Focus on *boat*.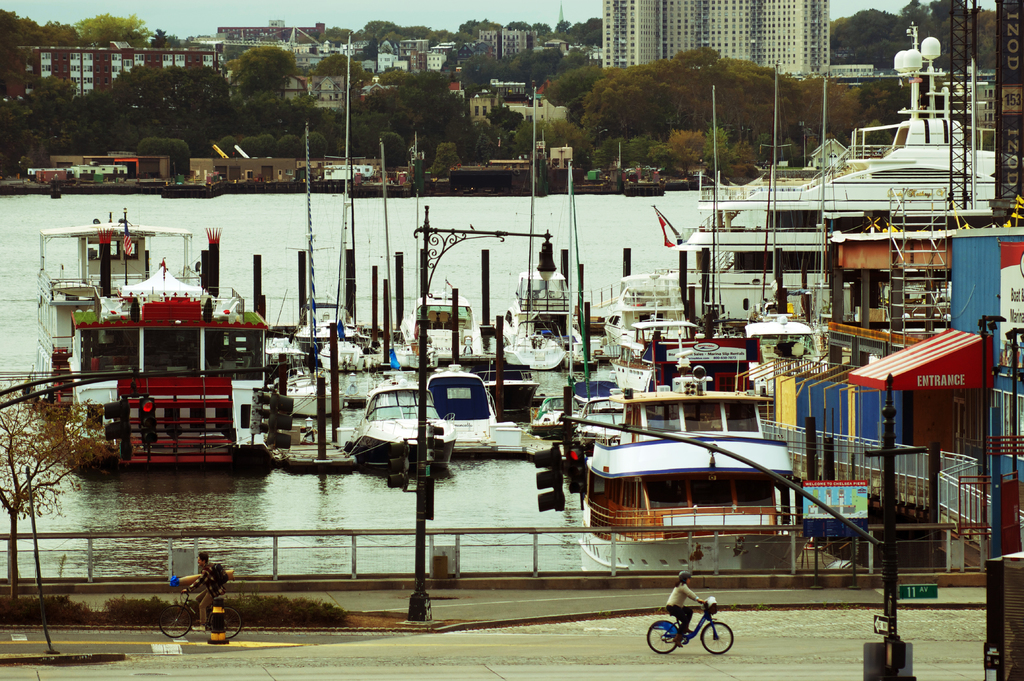
Focused at (353,373,458,470).
